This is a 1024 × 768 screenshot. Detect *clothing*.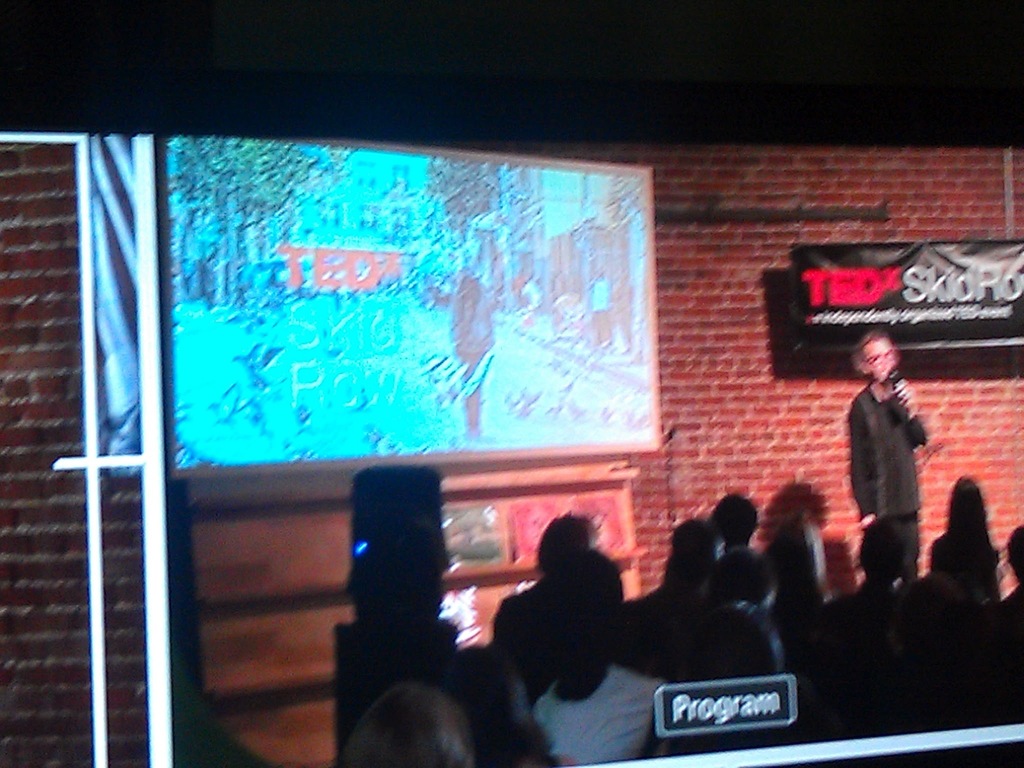
locate(768, 579, 819, 624).
